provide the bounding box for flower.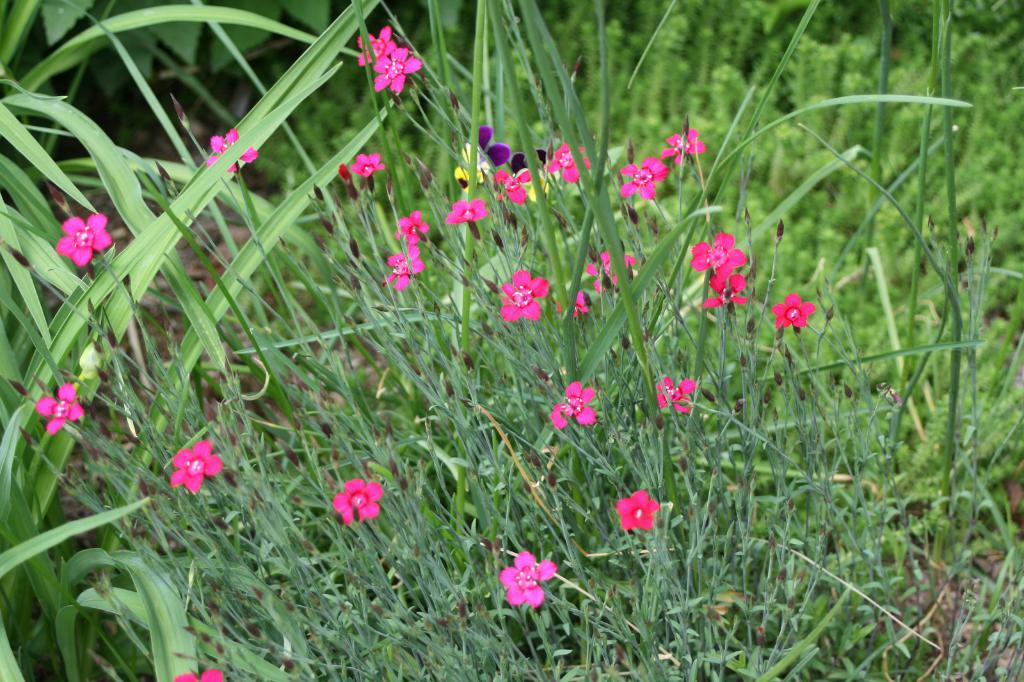
396 205 428 239.
